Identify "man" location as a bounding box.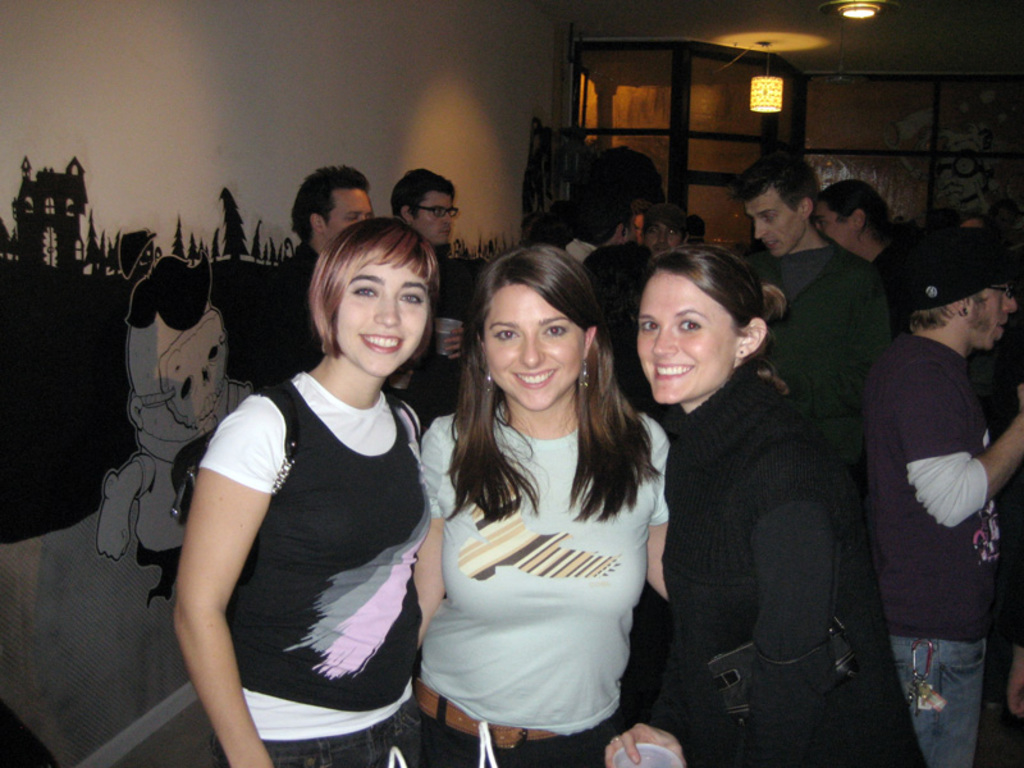
[x1=244, y1=163, x2=376, y2=399].
